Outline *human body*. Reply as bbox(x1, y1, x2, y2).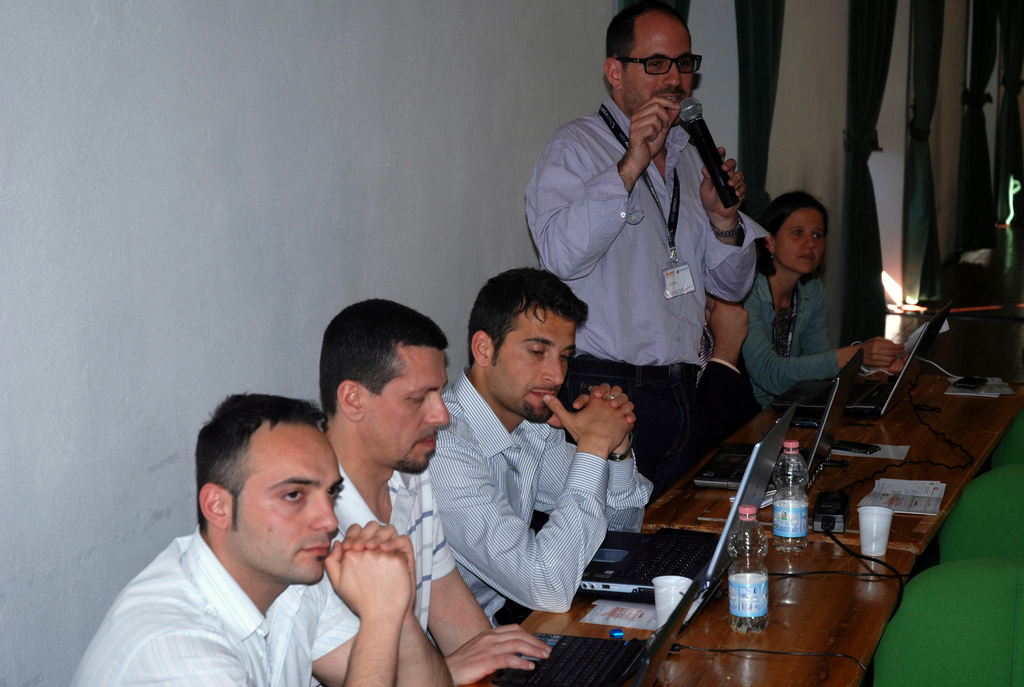
bbox(542, 48, 763, 465).
